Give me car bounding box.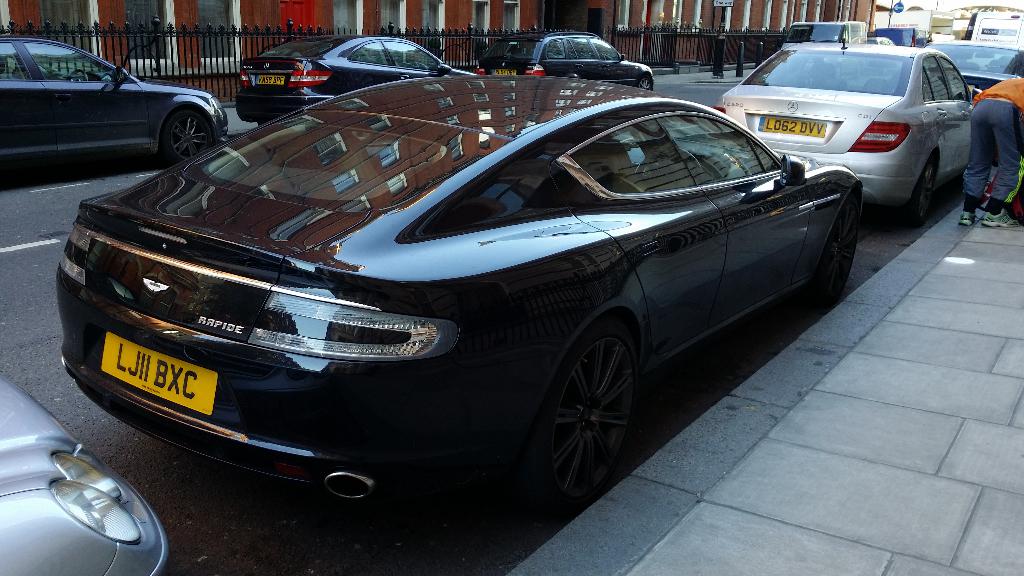
rect(0, 377, 179, 575).
